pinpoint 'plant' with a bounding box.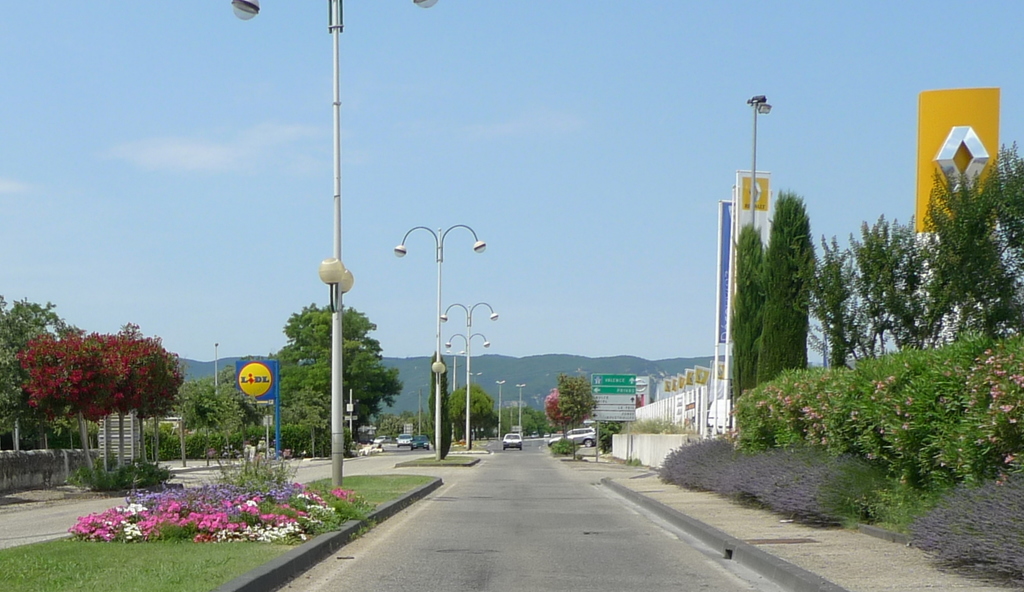
0/532/298/591.
